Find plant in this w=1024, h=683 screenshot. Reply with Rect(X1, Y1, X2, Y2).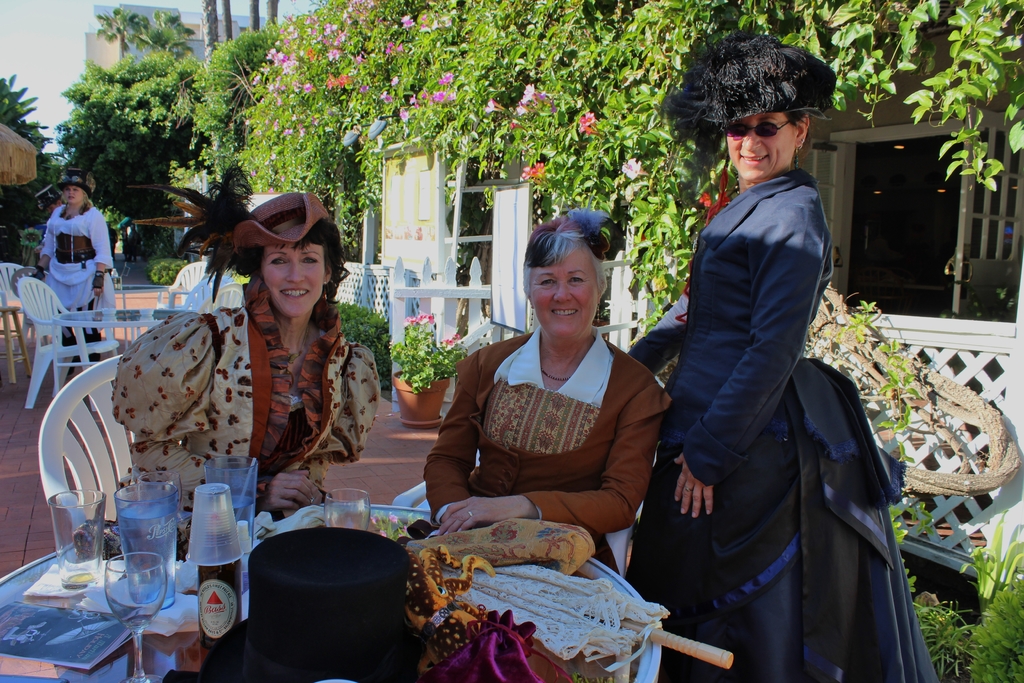
Rect(963, 280, 1020, 315).
